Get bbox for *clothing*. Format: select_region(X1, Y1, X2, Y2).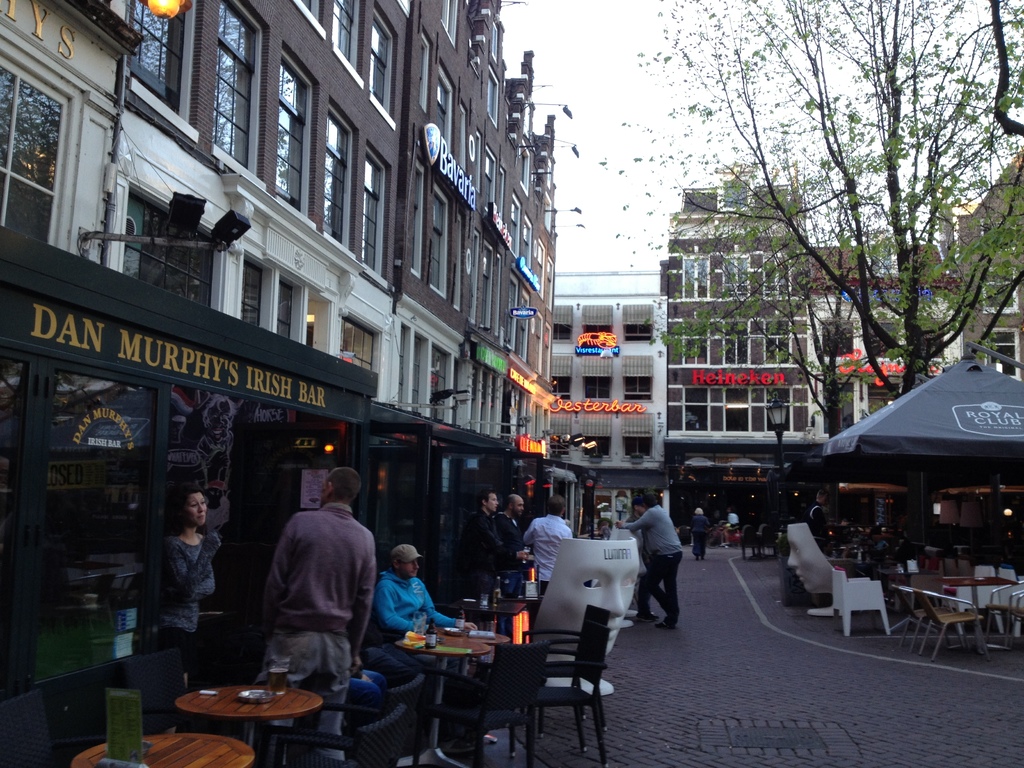
select_region(626, 502, 694, 642).
